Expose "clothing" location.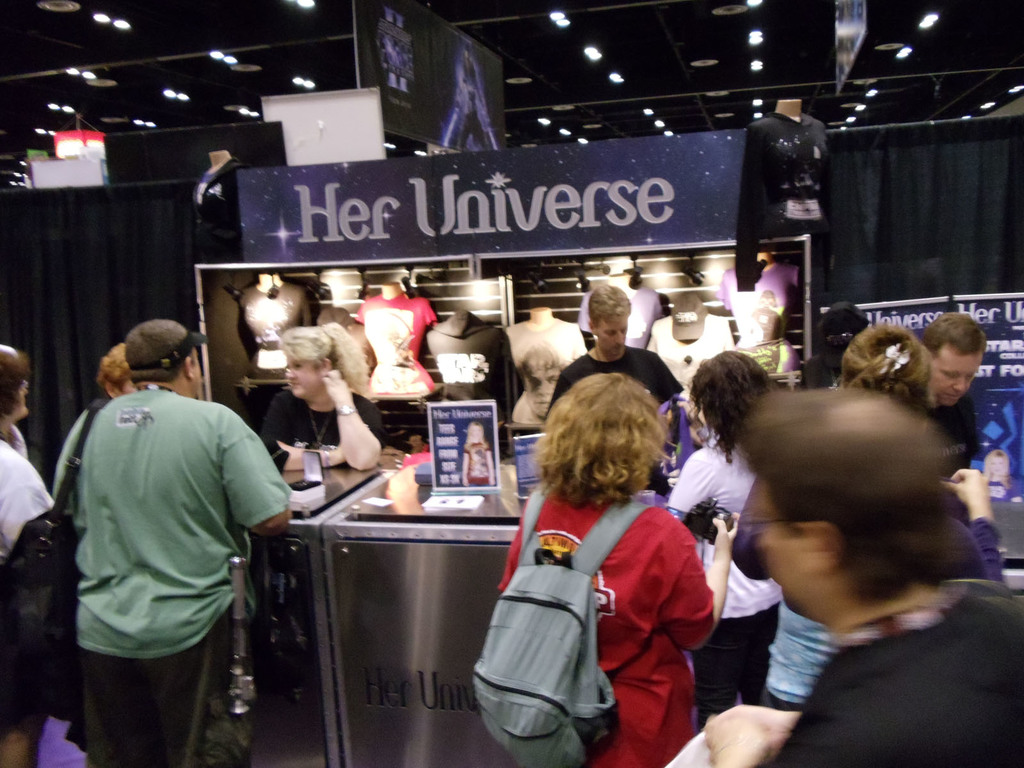
Exposed at Rect(237, 286, 310, 352).
